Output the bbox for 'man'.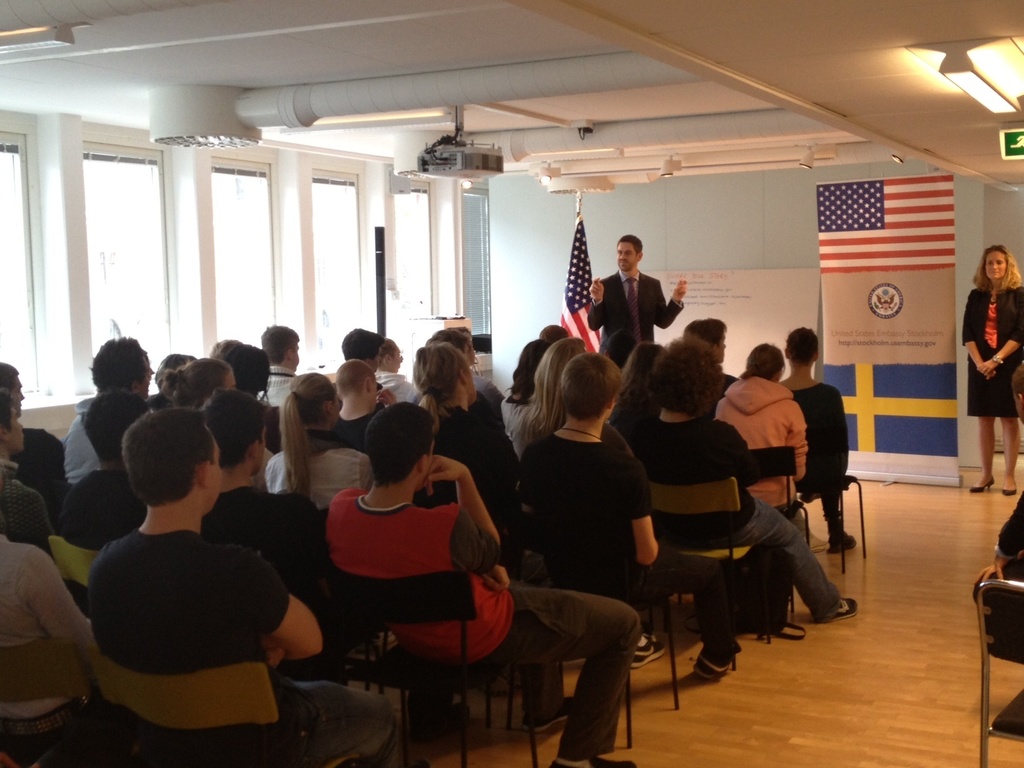
54, 331, 157, 486.
